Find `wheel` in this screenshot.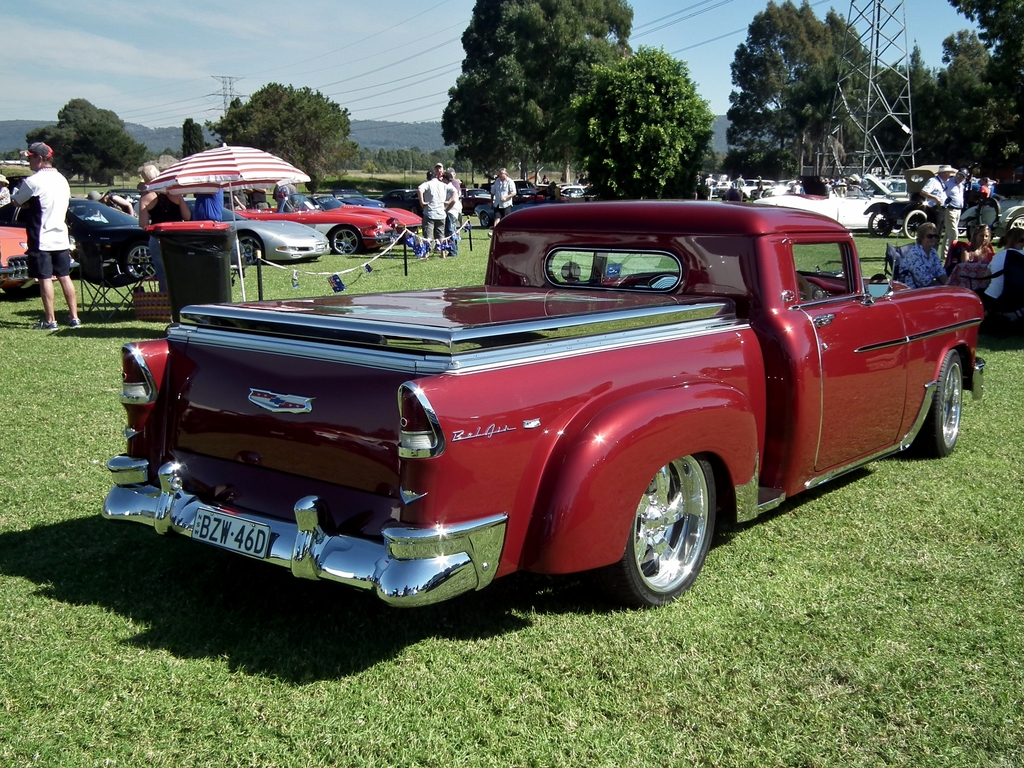
The bounding box for `wheel` is locate(617, 450, 723, 605).
